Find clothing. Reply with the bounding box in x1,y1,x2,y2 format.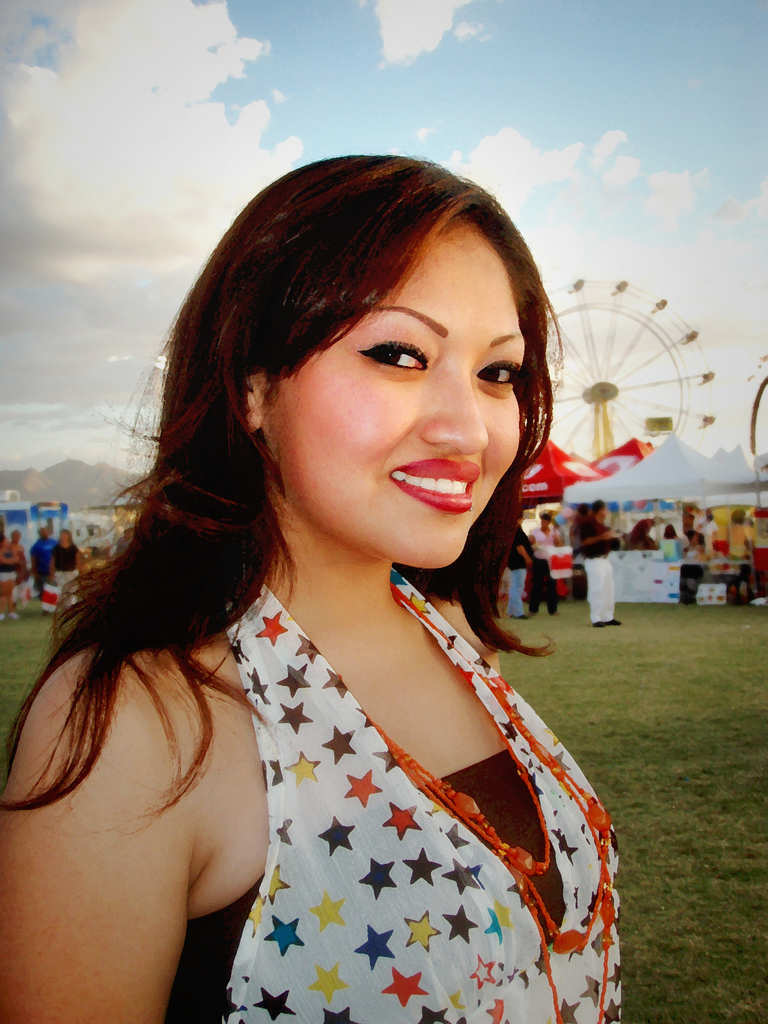
163,580,611,1011.
